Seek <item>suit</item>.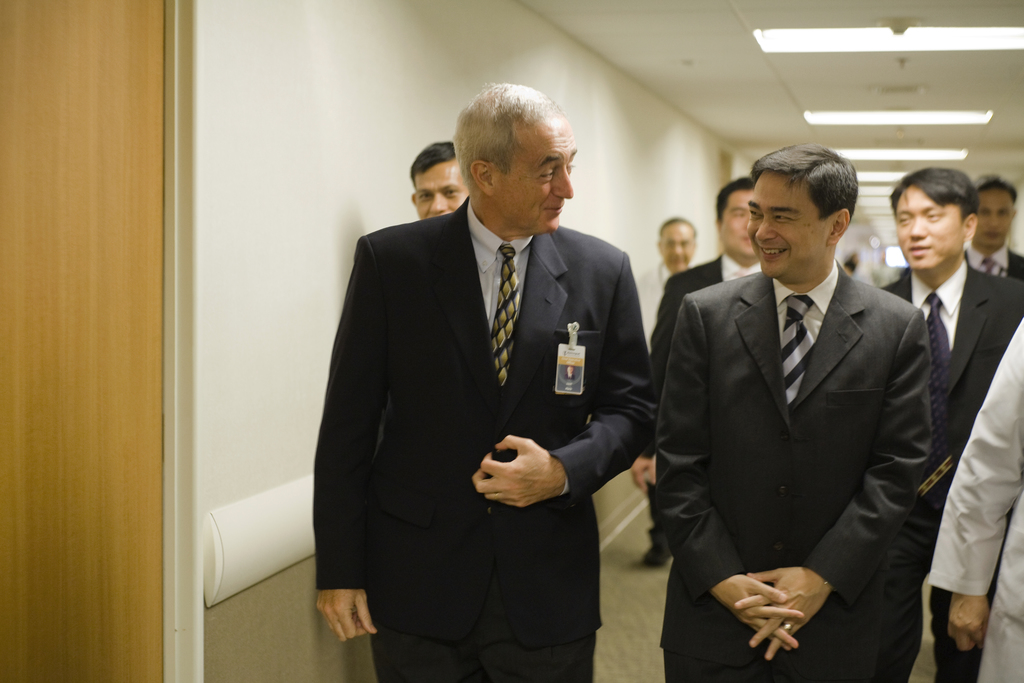
detection(653, 268, 939, 682).
